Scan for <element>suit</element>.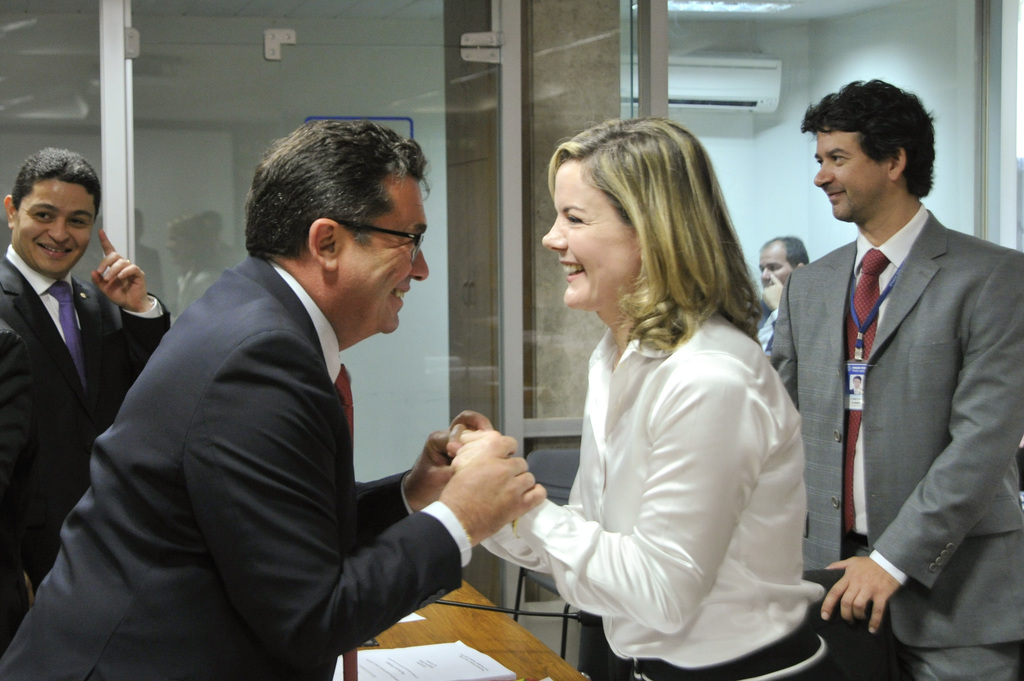
Scan result: [left=0, top=251, right=472, bottom=680].
